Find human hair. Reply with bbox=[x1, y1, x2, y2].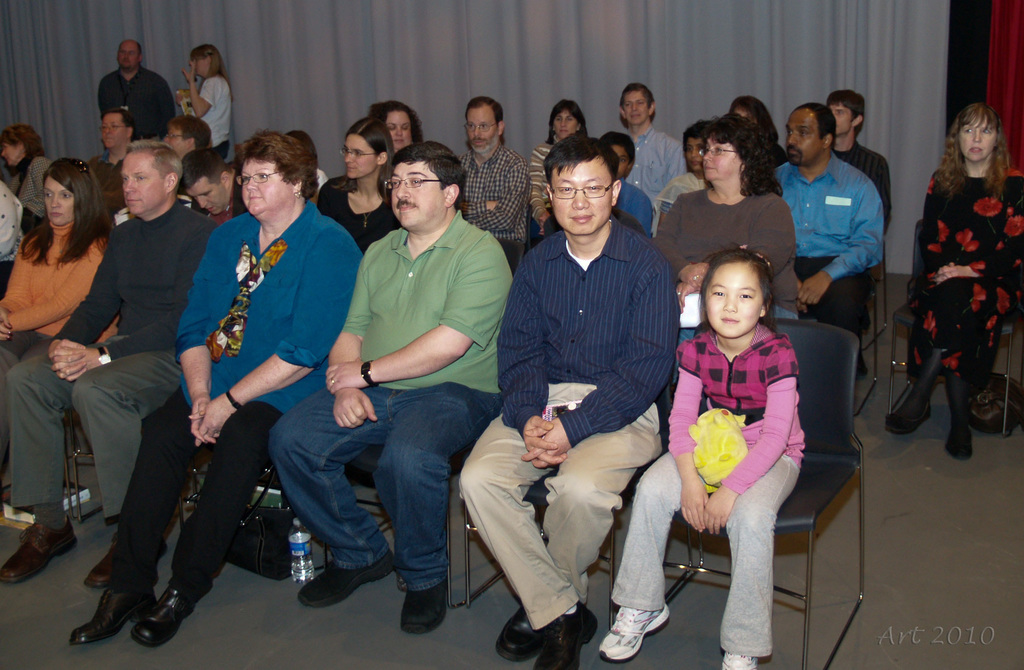
bbox=[189, 42, 228, 83].
